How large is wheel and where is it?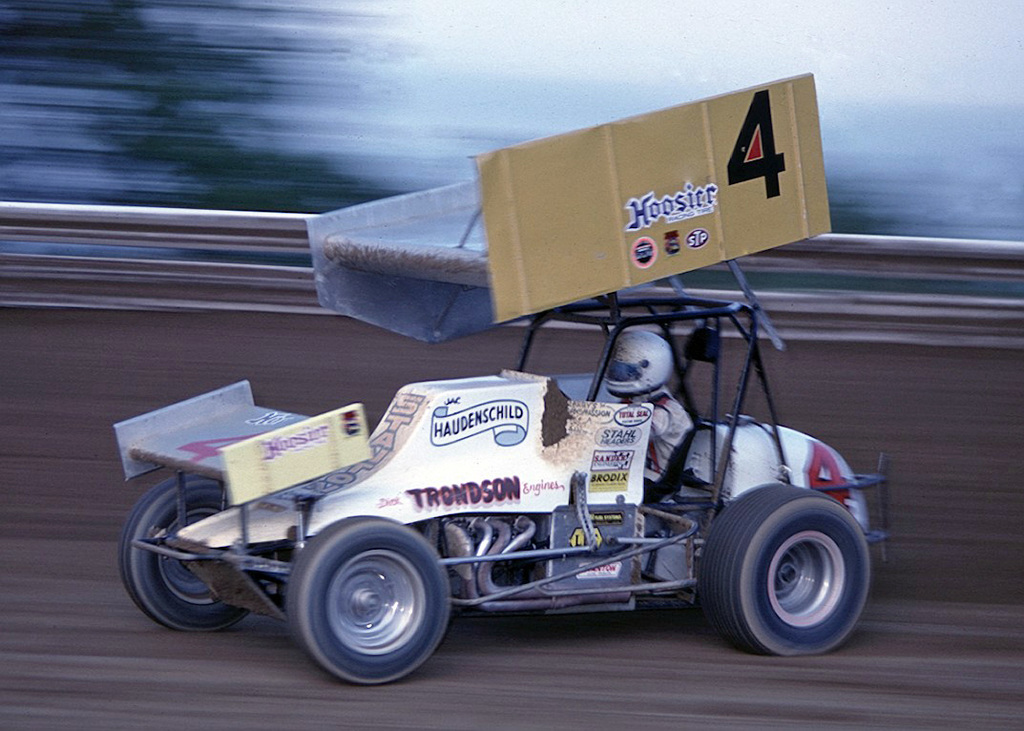
Bounding box: left=700, top=485, right=872, bottom=661.
